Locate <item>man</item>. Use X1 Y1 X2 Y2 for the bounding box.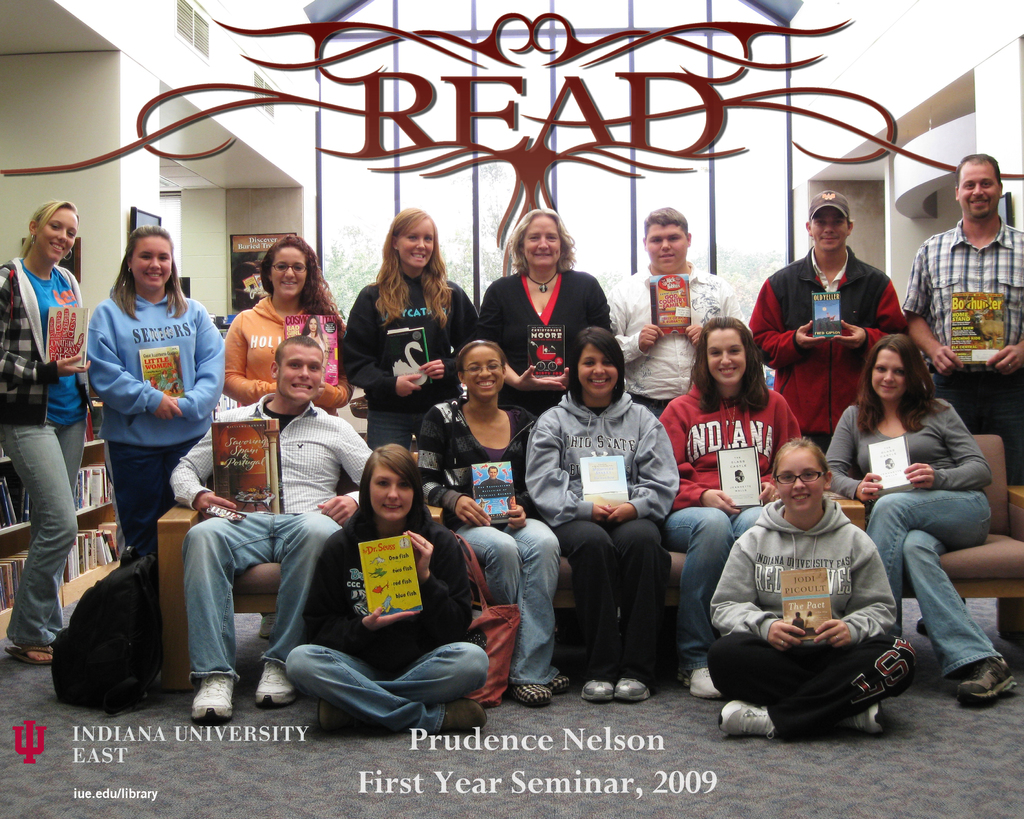
751 189 888 443.
